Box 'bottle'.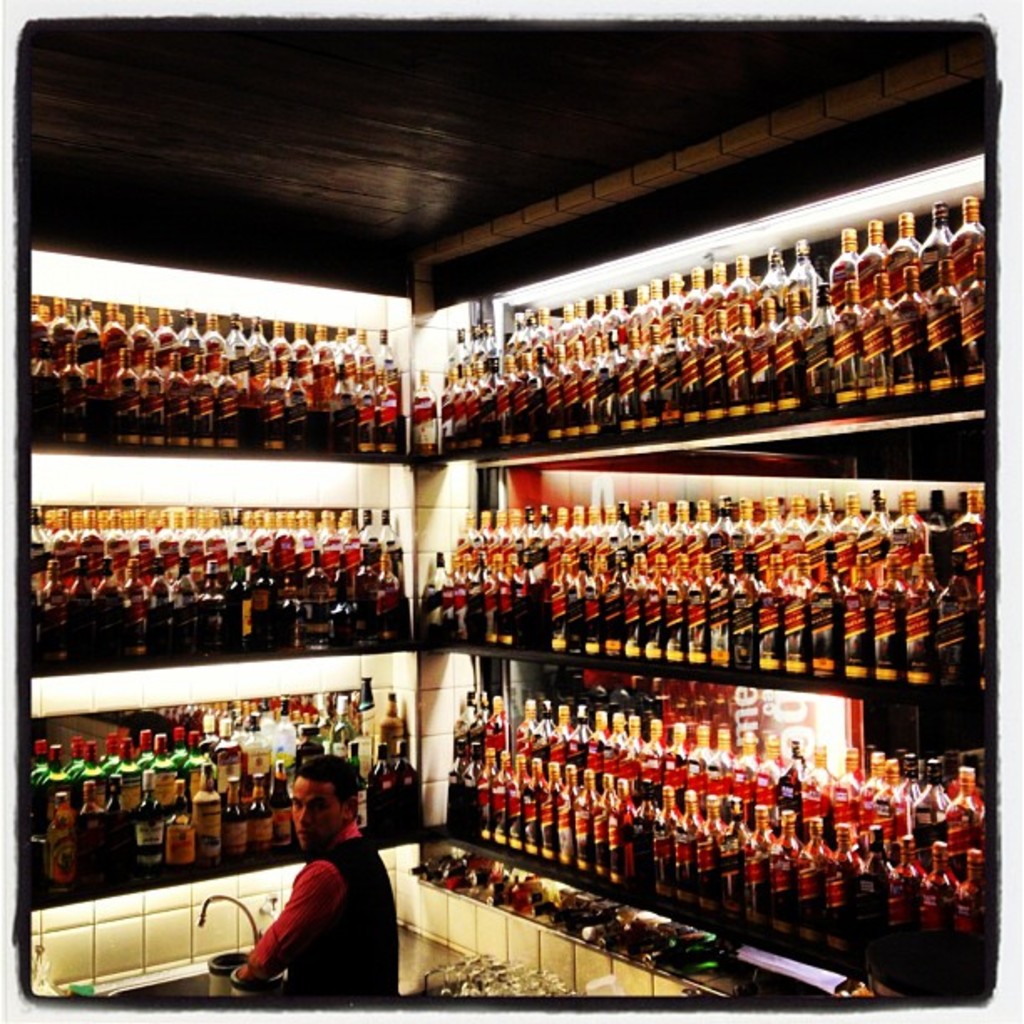
(left=857, top=273, right=895, bottom=407).
